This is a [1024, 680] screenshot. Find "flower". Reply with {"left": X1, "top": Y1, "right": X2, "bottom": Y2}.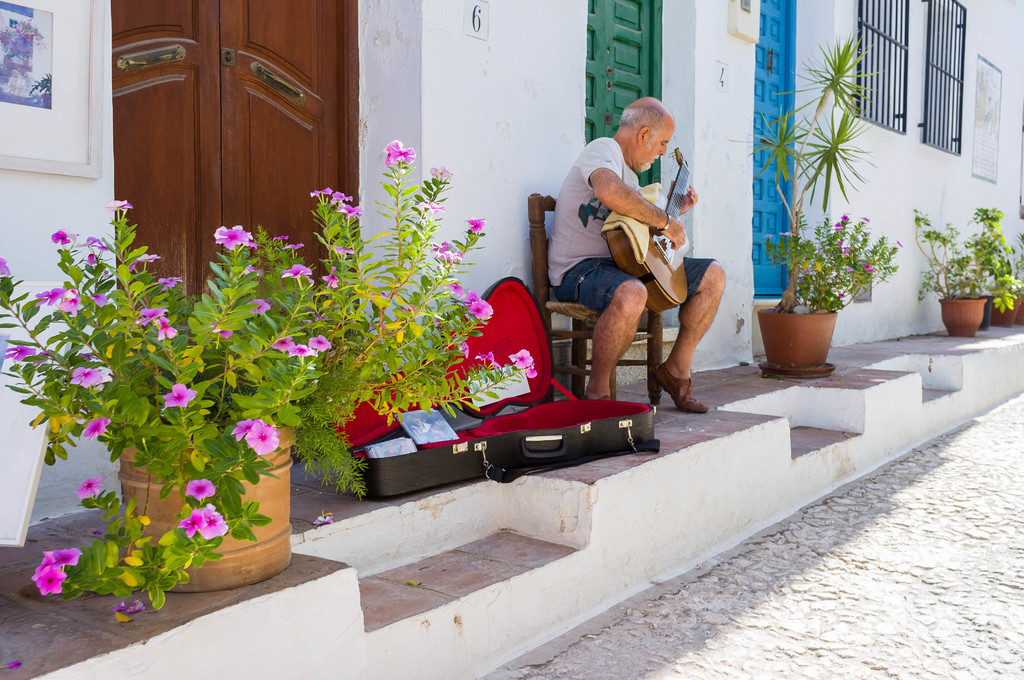
{"left": 386, "top": 135, "right": 420, "bottom": 172}.
